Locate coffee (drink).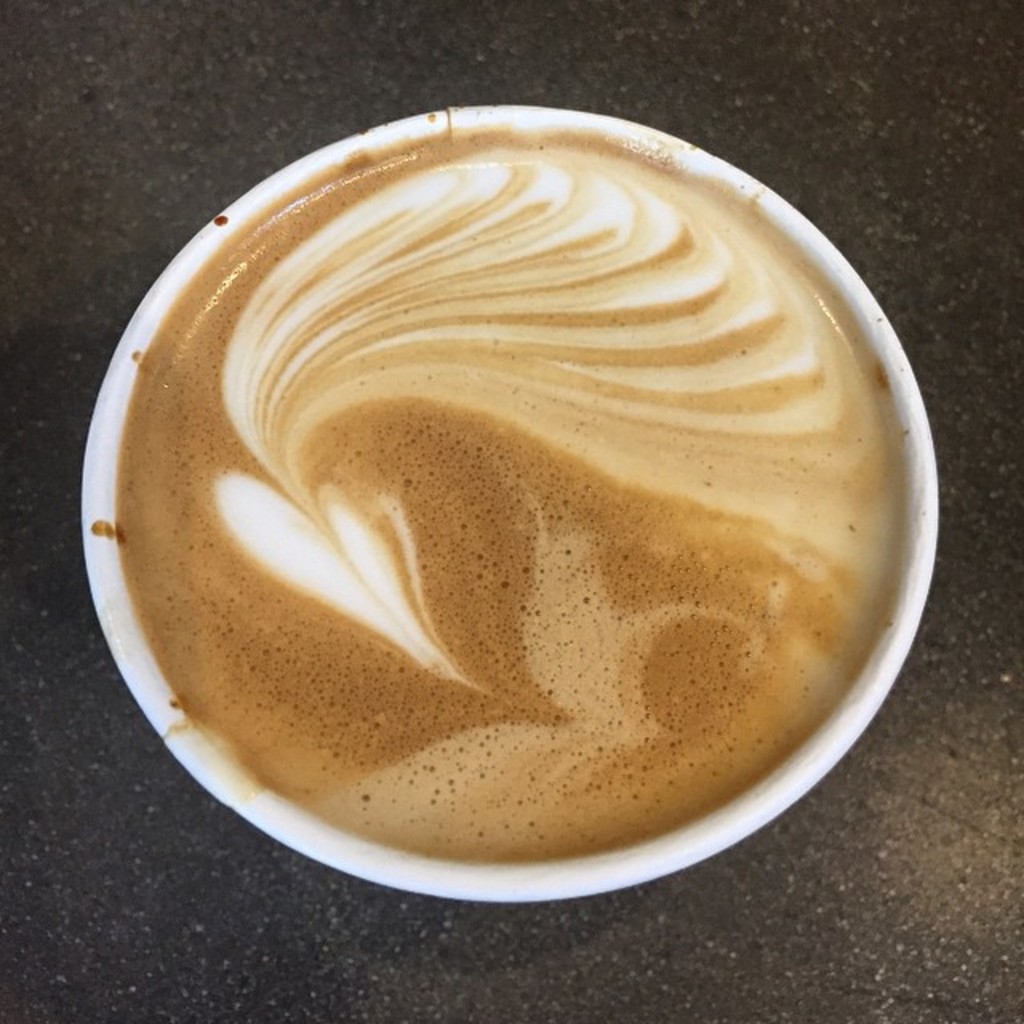
Bounding box: locate(125, 128, 906, 867).
